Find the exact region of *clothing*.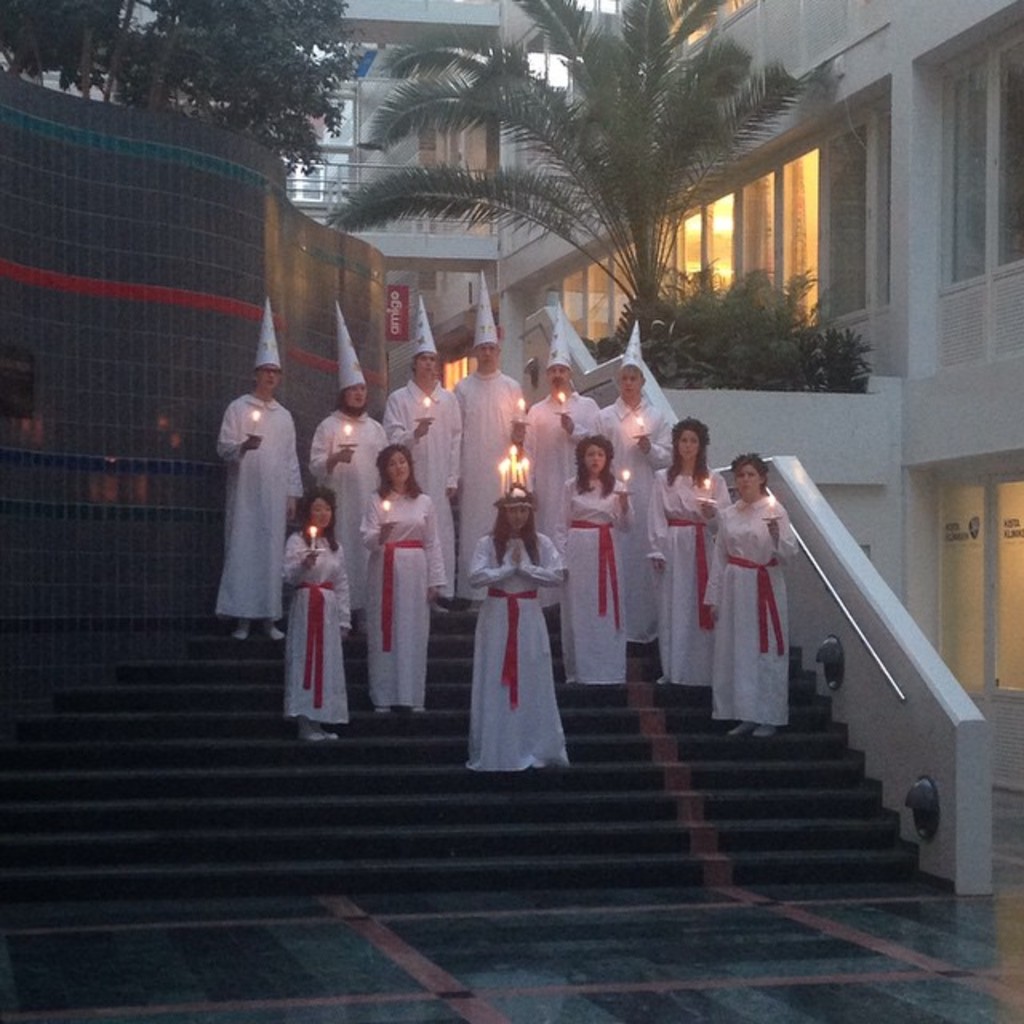
Exact region: 360 486 446 710.
